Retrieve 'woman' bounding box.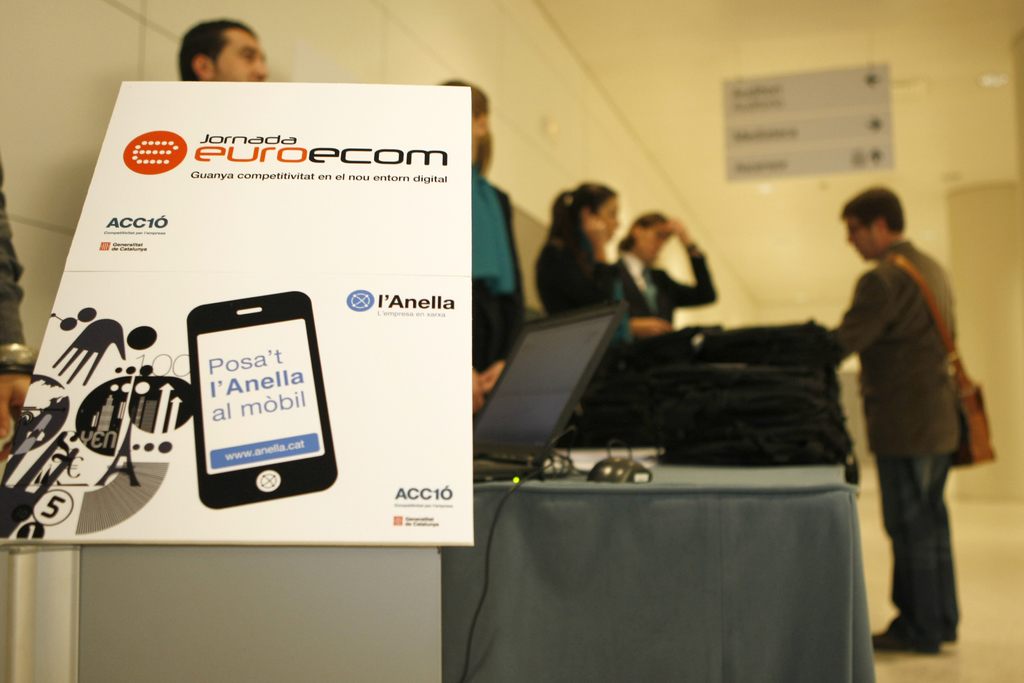
Bounding box: region(532, 181, 638, 329).
